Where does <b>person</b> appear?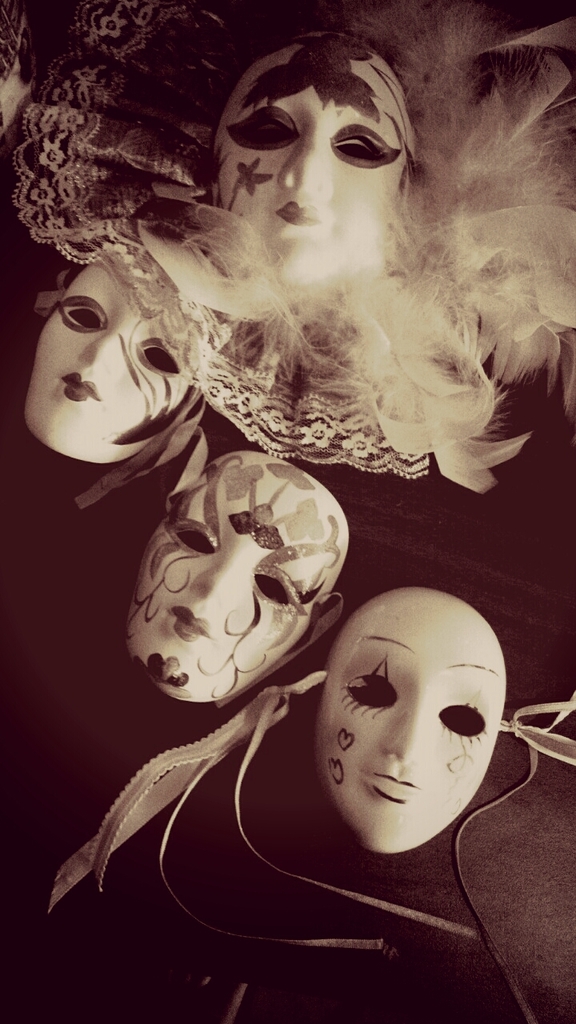
Appears at (0,577,575,1023).
